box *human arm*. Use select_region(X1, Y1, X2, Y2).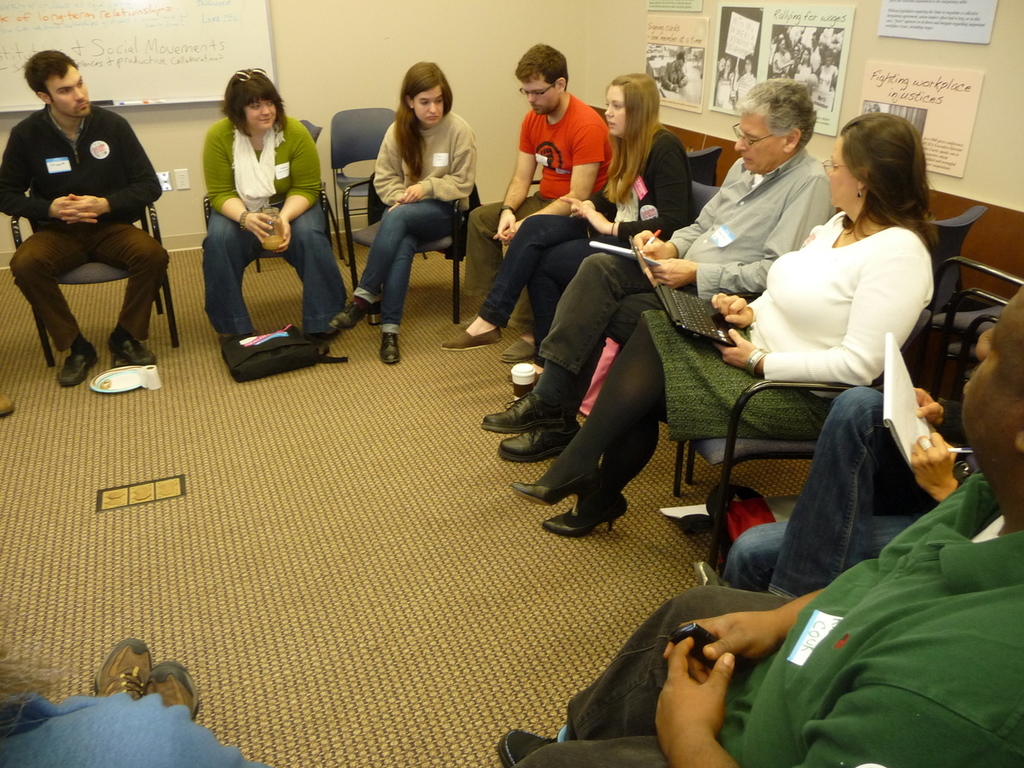
select_region(54, 113, 169, 216).
